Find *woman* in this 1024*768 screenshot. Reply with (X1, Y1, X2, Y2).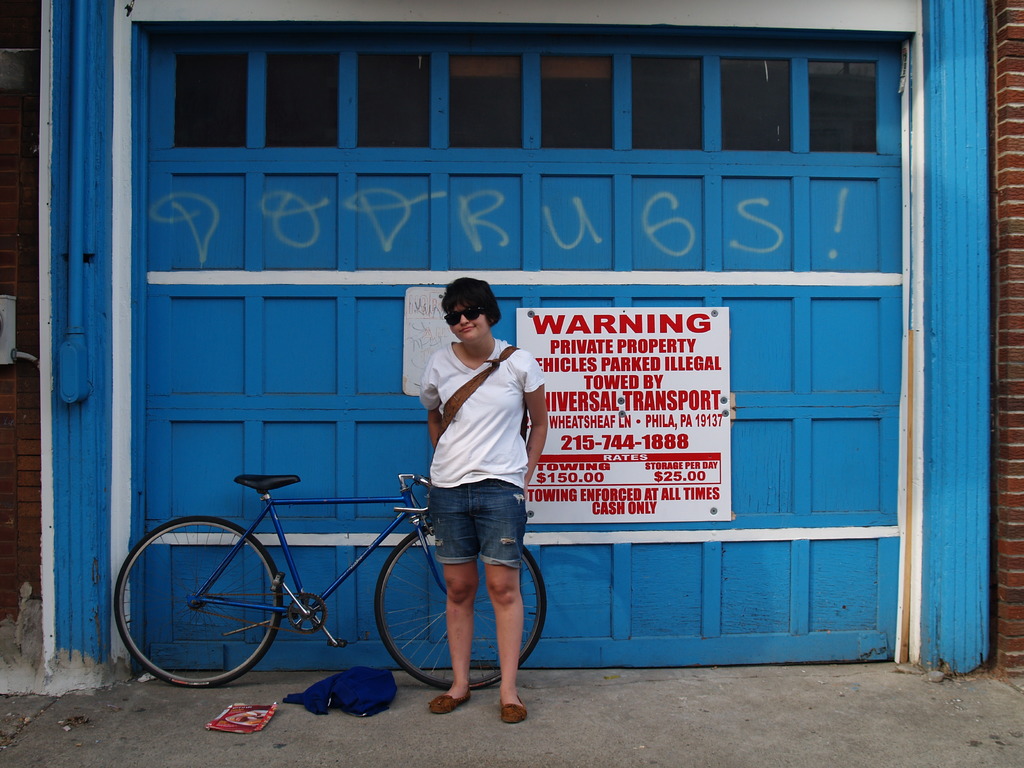
(392, 287, 552, 706).
